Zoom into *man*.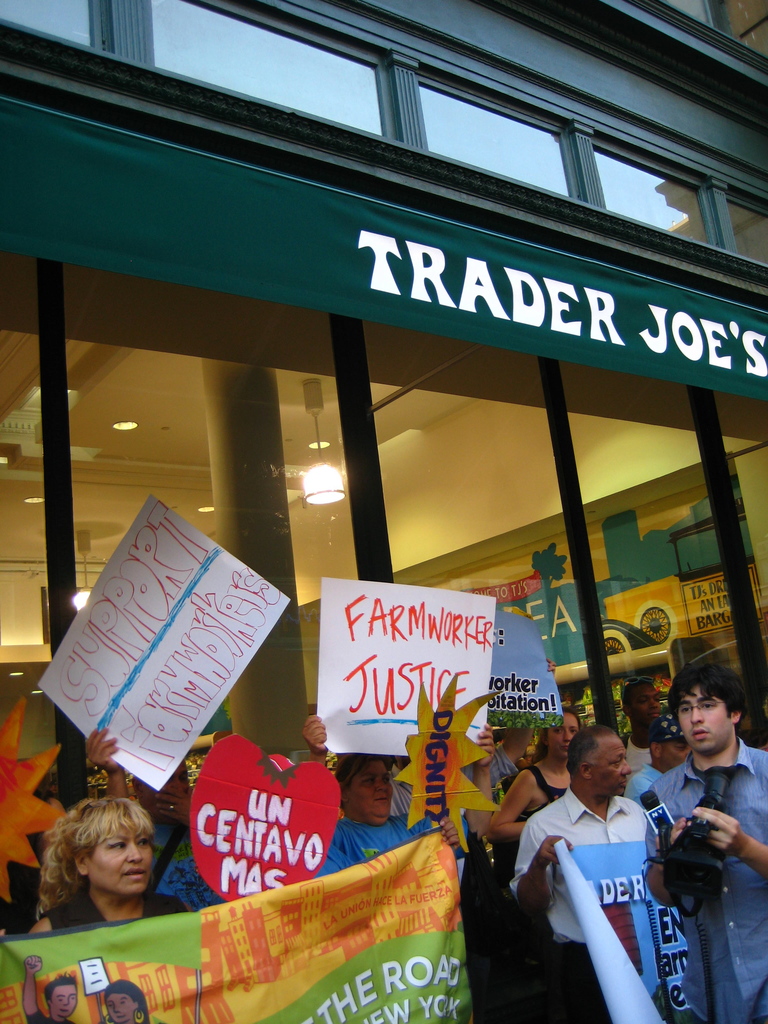
Zoom target: pyautogui.locateOnScreen(639, 668, 767, 1023).
